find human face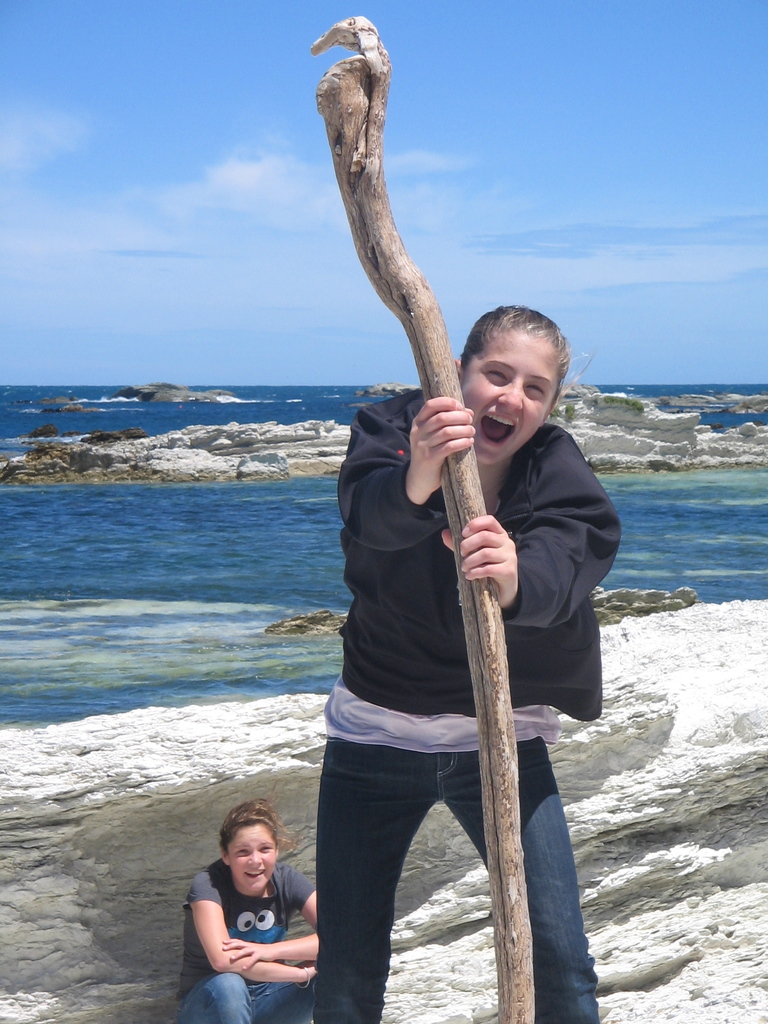
crop(227, 820, 268, 892)
